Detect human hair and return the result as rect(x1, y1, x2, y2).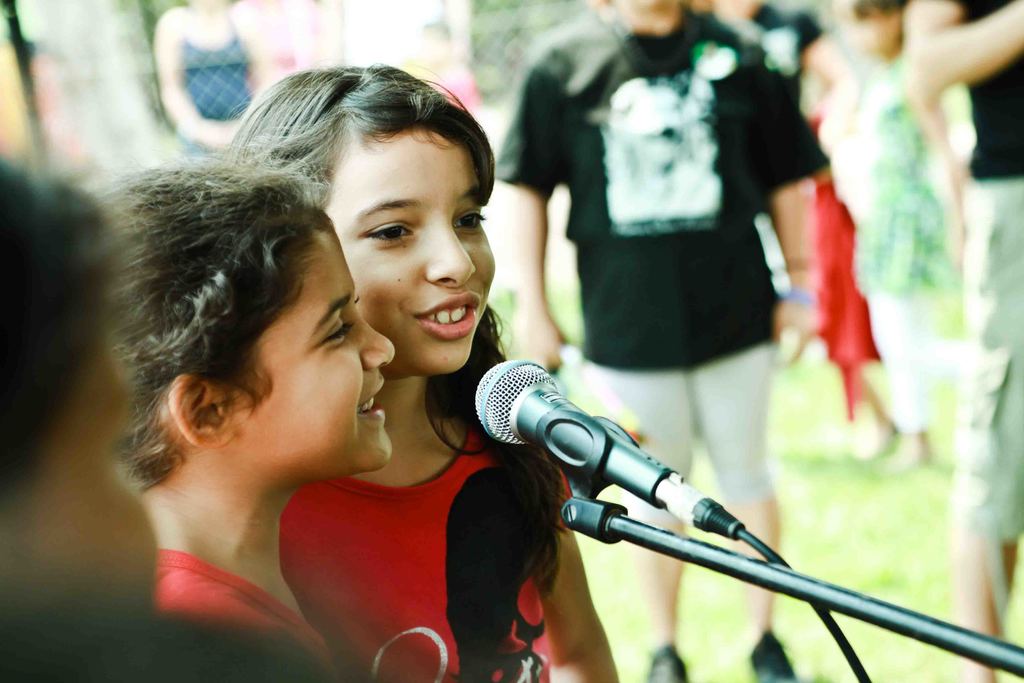
rect(220, 63, 566, 596).
